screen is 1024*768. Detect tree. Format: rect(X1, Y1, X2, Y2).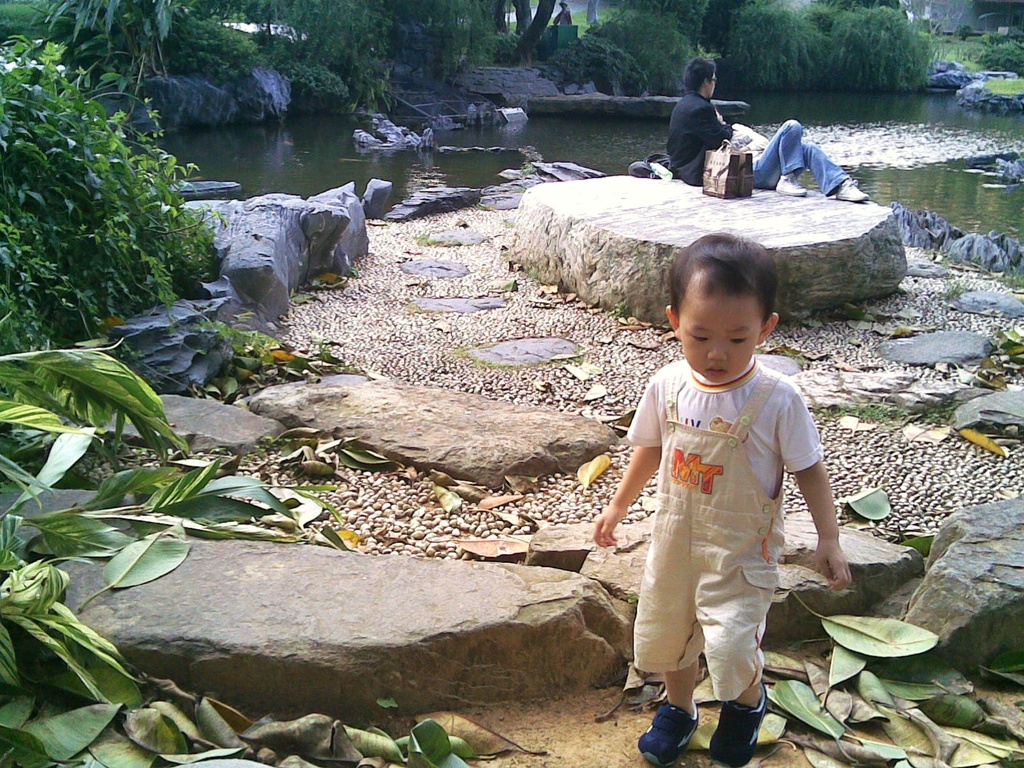
rect(0, 0, 215, 69).
